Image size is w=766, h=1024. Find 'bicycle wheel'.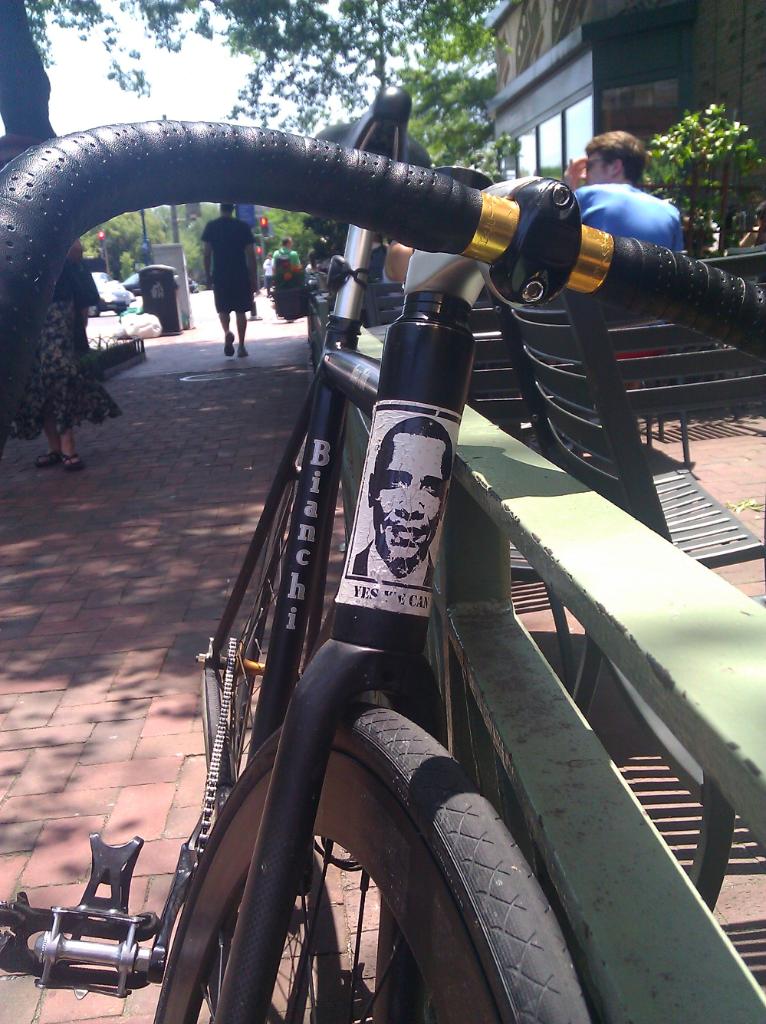
219/454/304/784.
